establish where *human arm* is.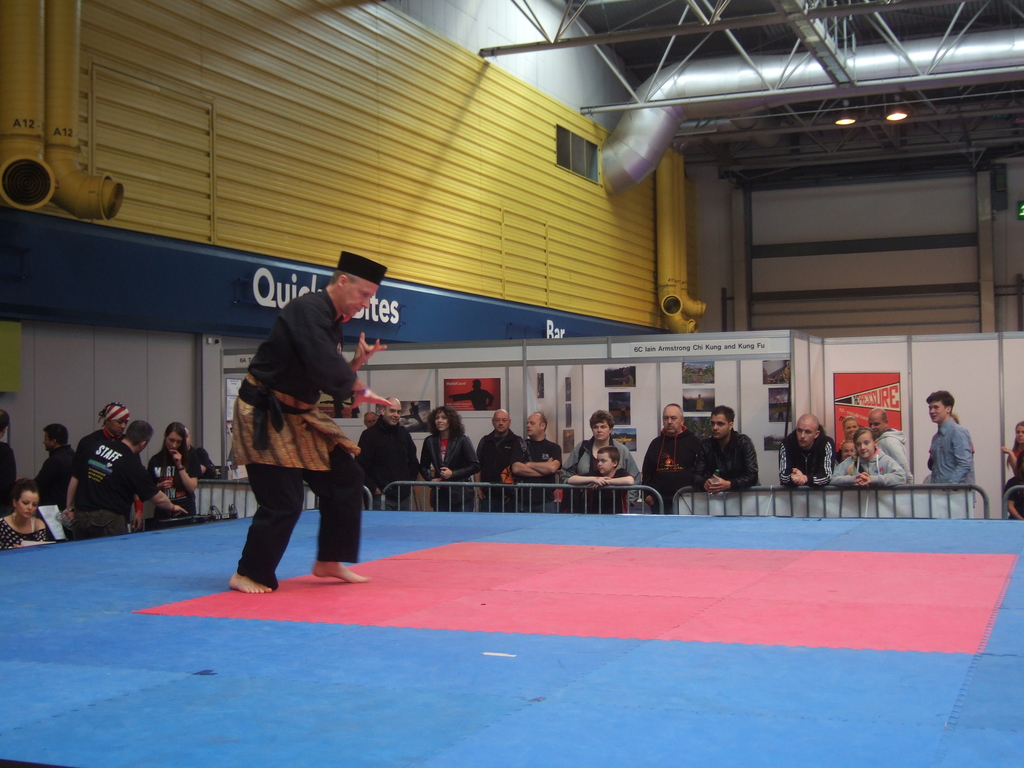
Established at bbox=(332, 361, 399, 419).
